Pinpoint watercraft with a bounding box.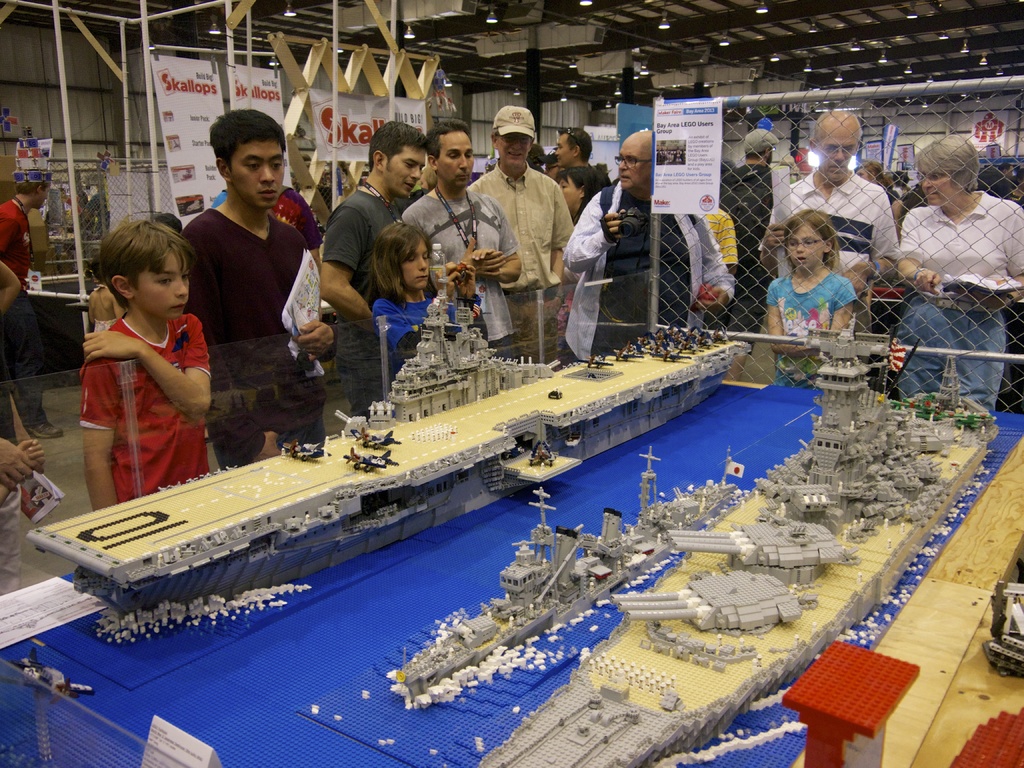
393/437/742/709.
